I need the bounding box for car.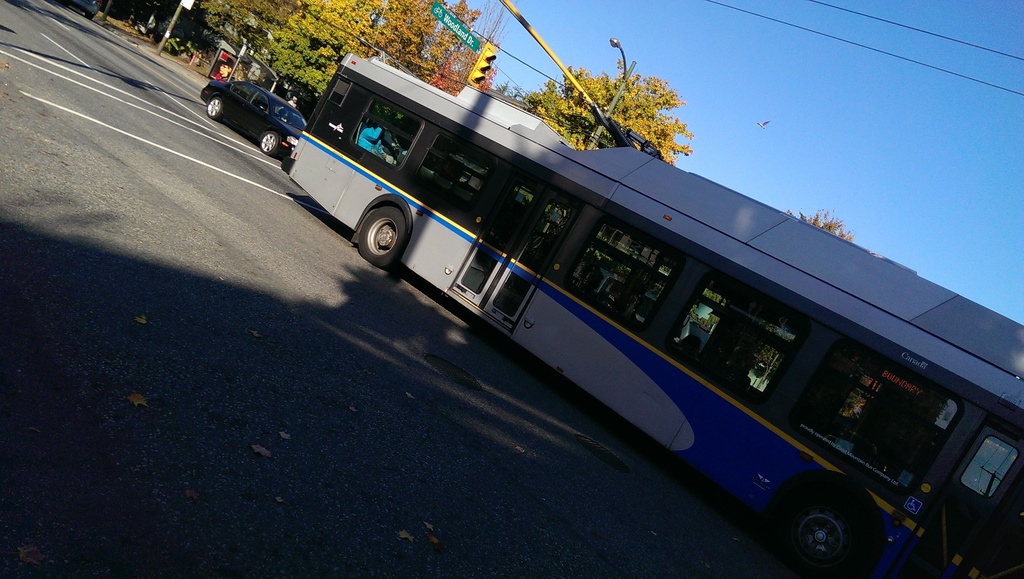
Here it is: (x1=199, y1=79, x2=312, y2=158).
